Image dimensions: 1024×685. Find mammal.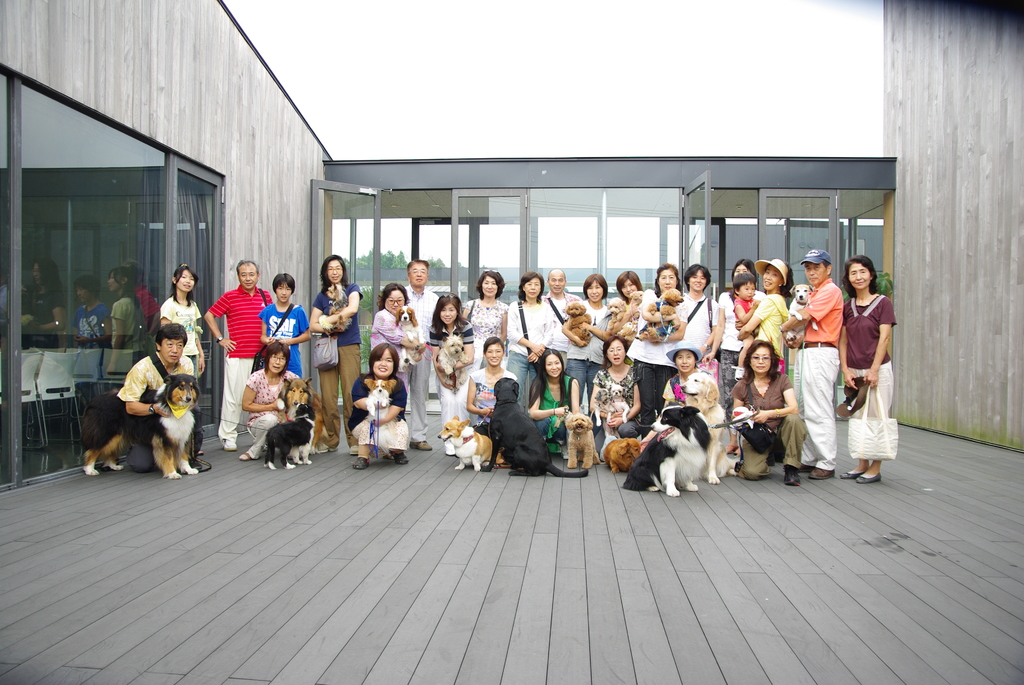
x1=487 y1=379 x2=585 y2=475.
